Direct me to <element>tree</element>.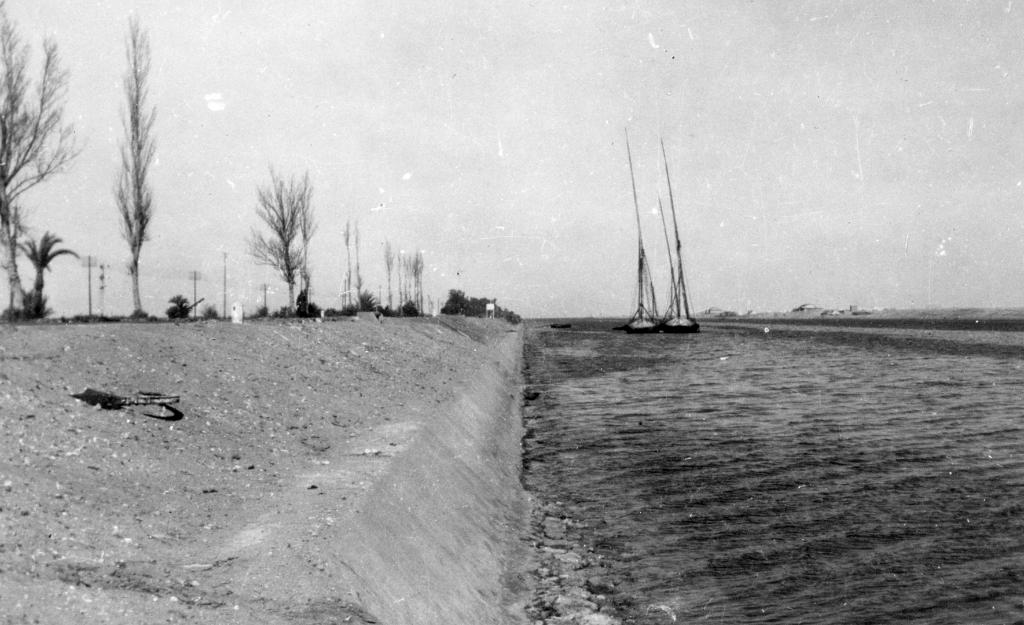
Direction: <region>102, 11, 162, 326</region>.
